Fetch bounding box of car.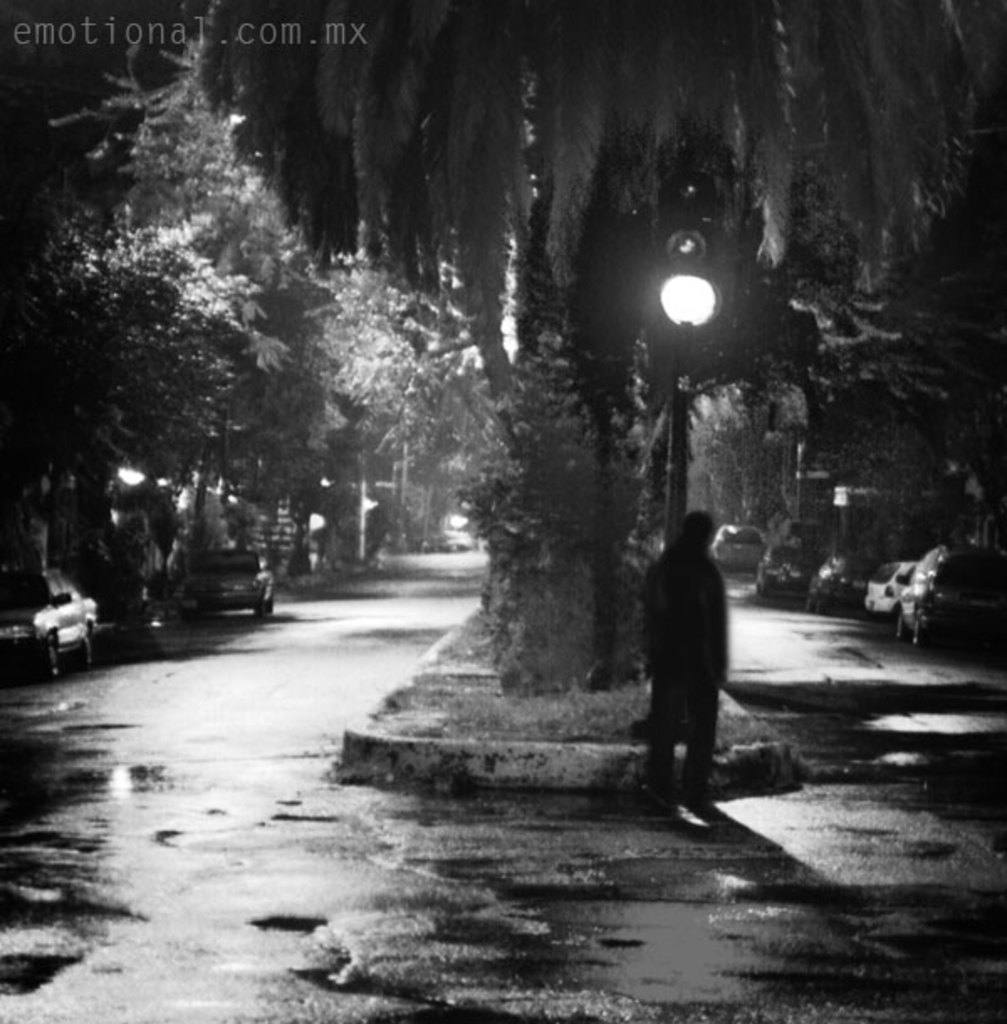
Bbox: pyautogui.locateOnScreen(859, 557, 915, 614).
